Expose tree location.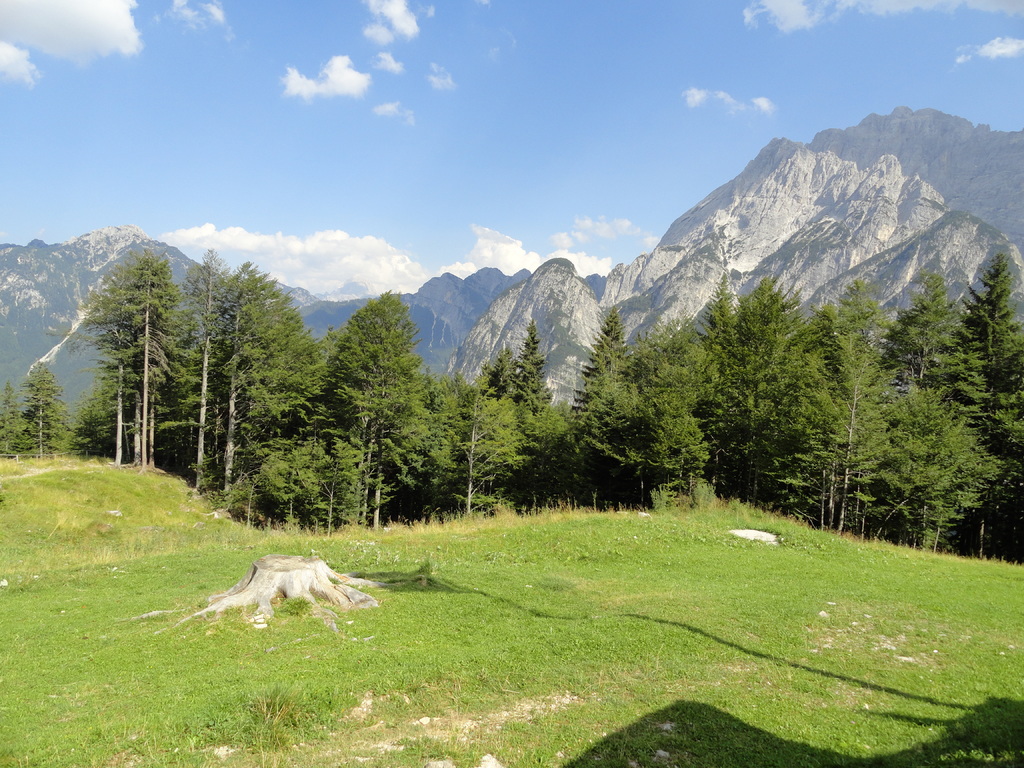
Exposed at [x1=328, y1=347, x2=426, y2=531].
